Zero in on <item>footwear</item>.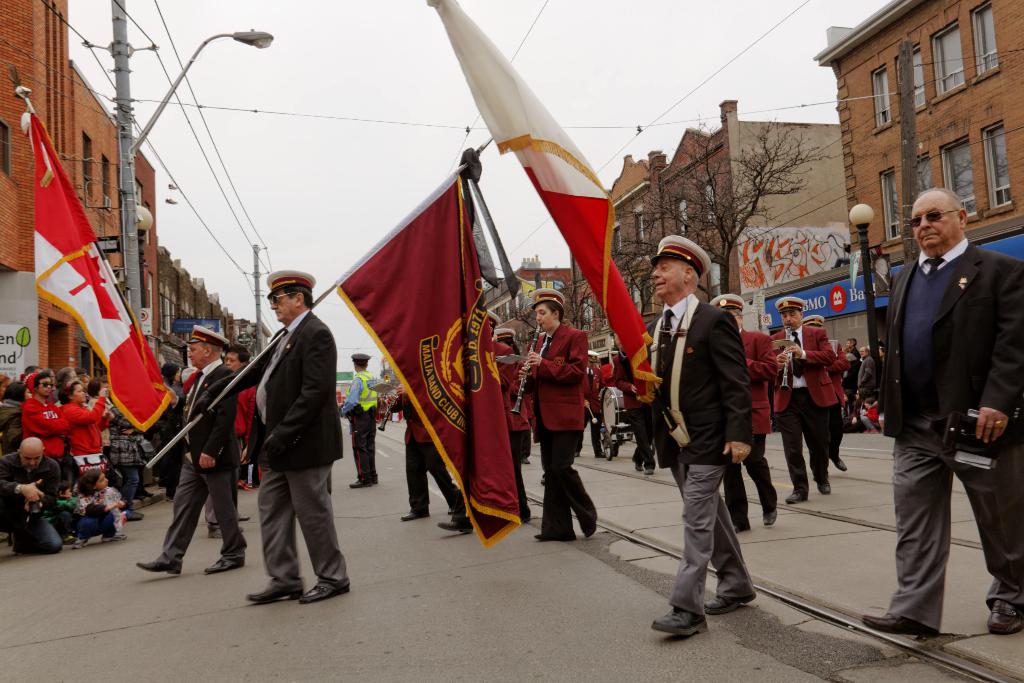
Zeroed in: (124, 509, 146, 524).
